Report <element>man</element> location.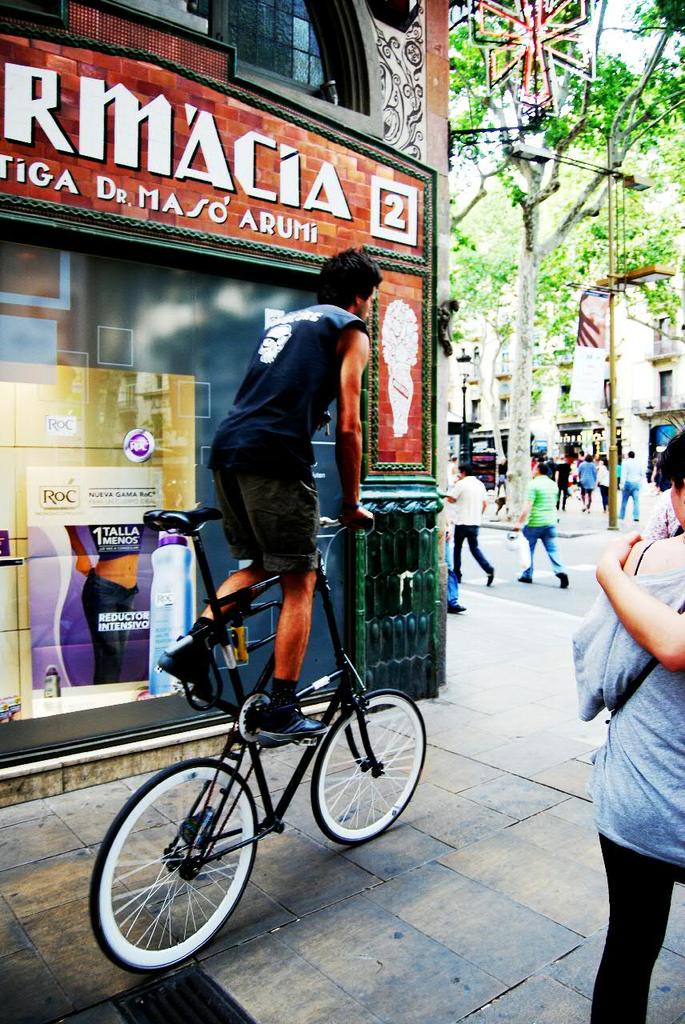
Report: crop(172, 268, 402, 754).
